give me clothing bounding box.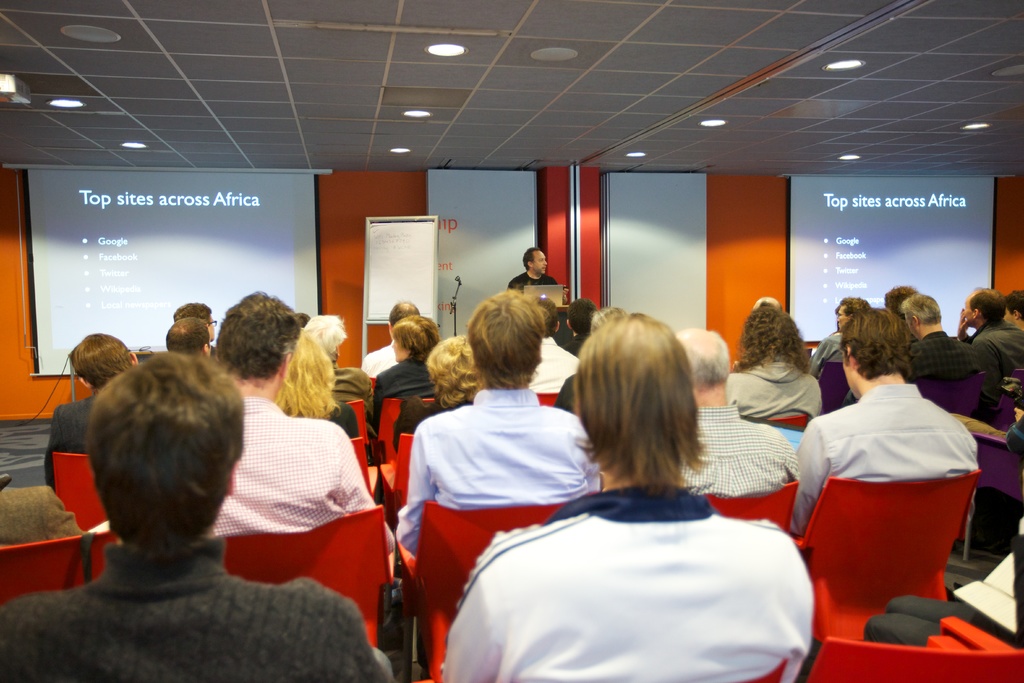
(441, 477, 817, 682).
